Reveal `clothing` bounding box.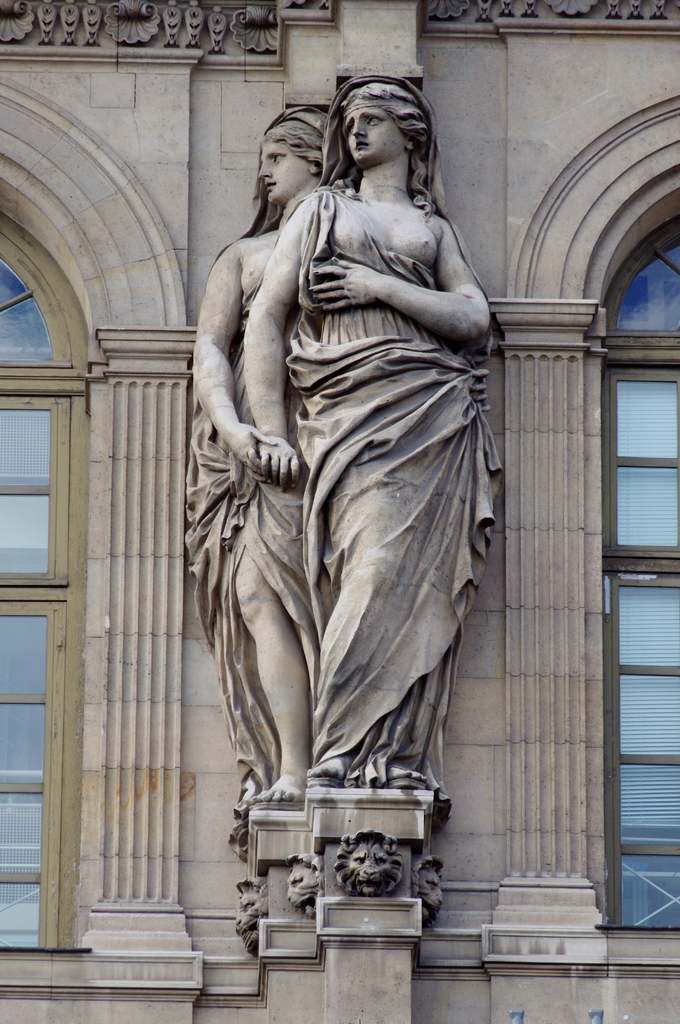
Revealed: [x1=172, y1=273, x2=282, y2=867].
